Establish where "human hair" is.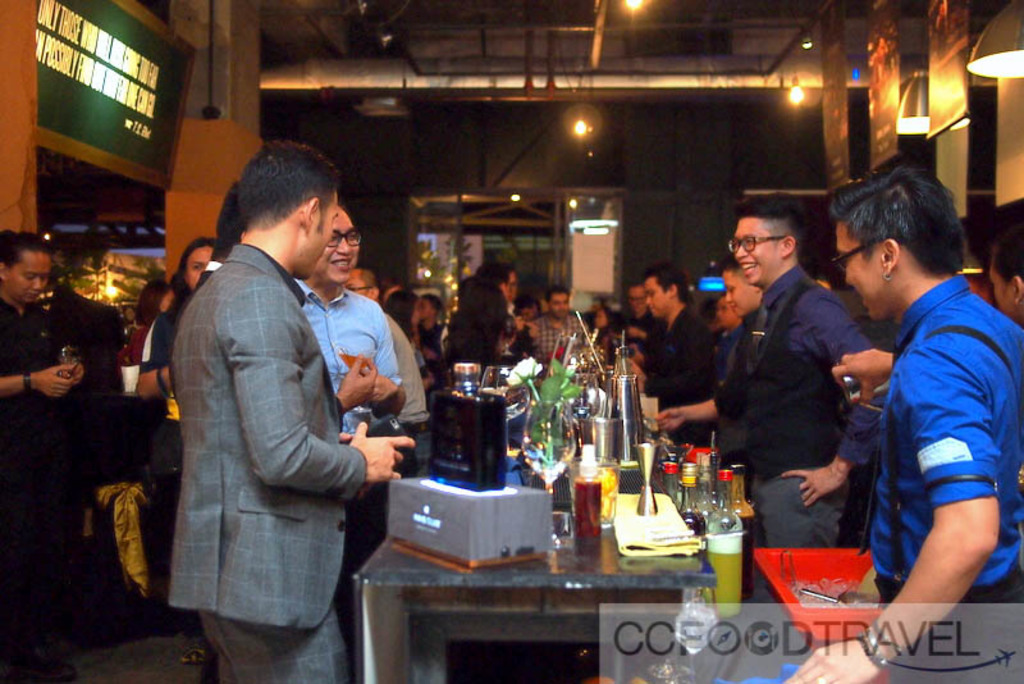
Established at pyautogui.locateOnScreen(173, 231, 219, 302).
